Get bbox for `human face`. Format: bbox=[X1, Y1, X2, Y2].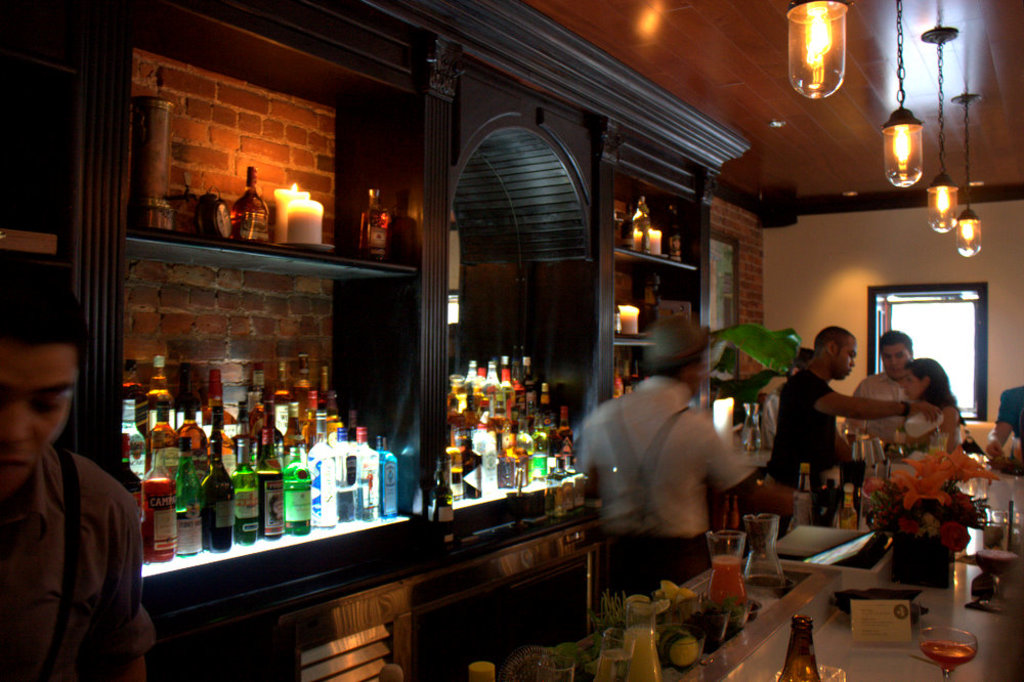
bbox=[898, 368, 922, 398].
